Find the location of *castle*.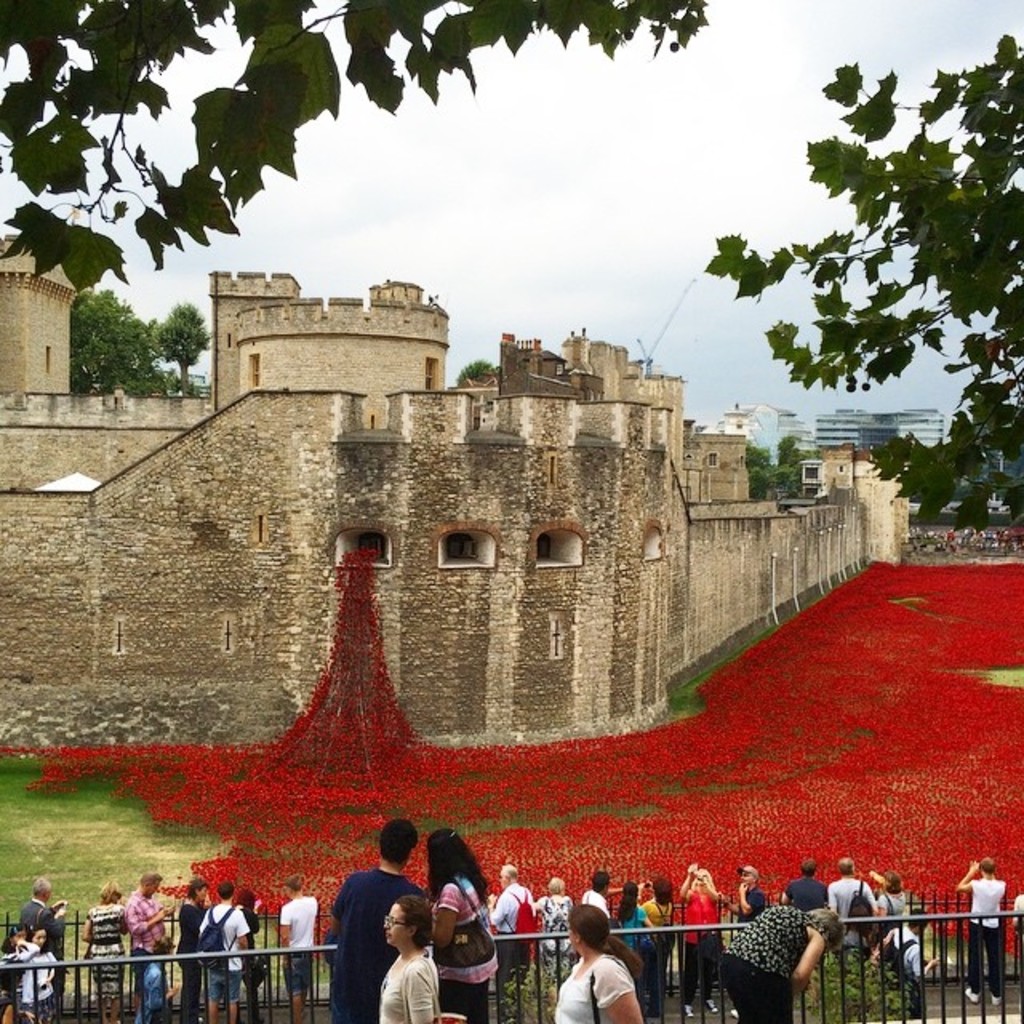
Location: box(50, 218, 923, 822).
